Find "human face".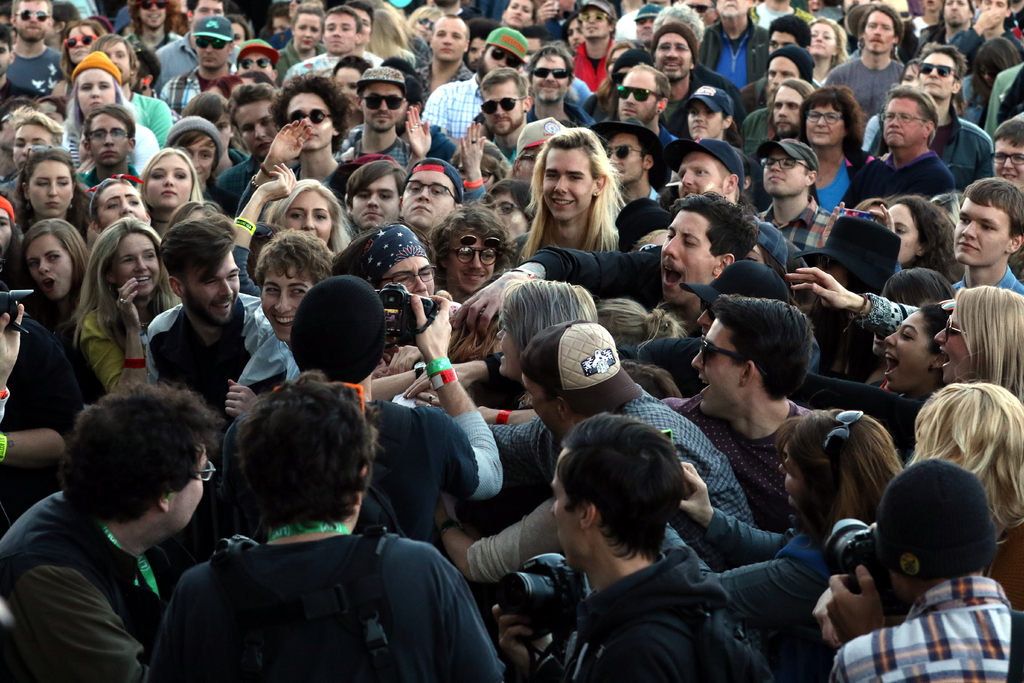
[185,252,241,324].
